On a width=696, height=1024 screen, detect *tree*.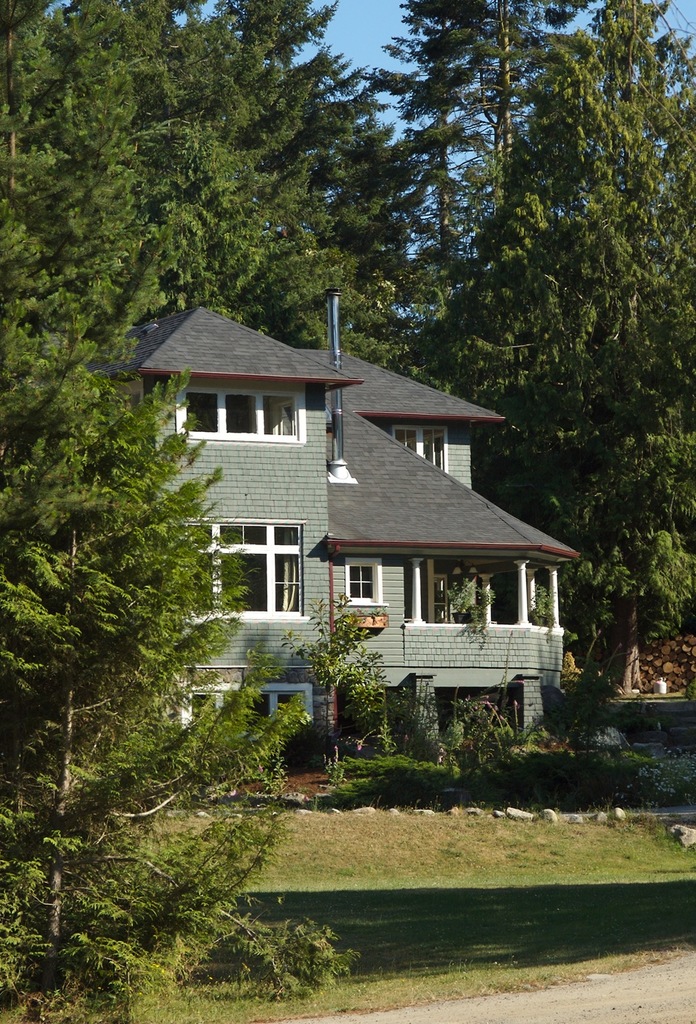
BBox(112, 5, 259, 297).
